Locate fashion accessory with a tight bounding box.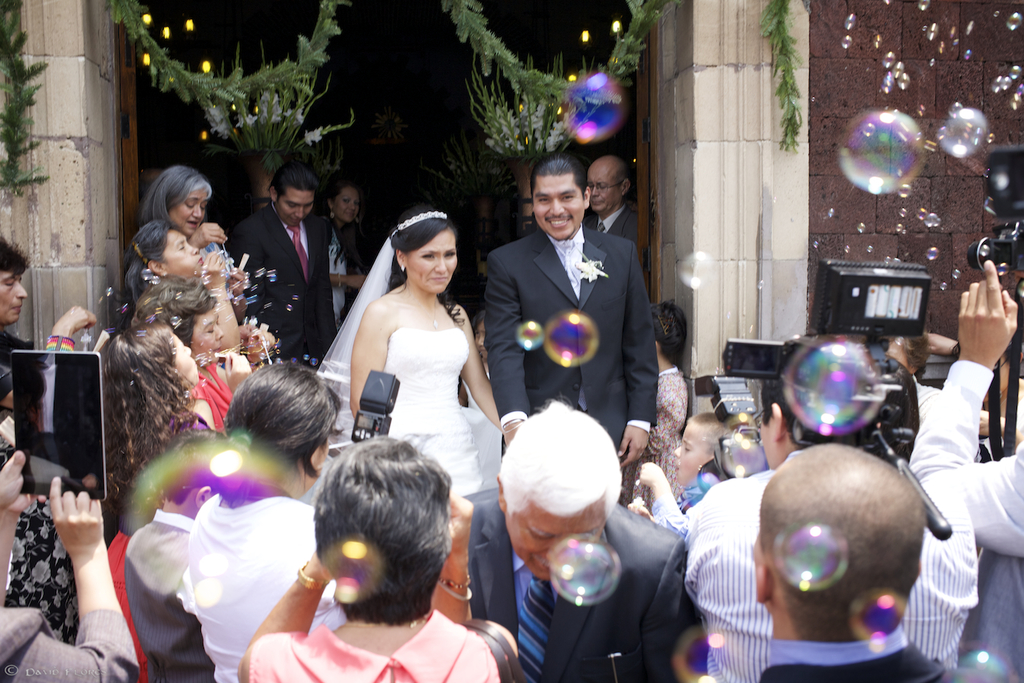
bbox=(385, 204, 453, 243).
